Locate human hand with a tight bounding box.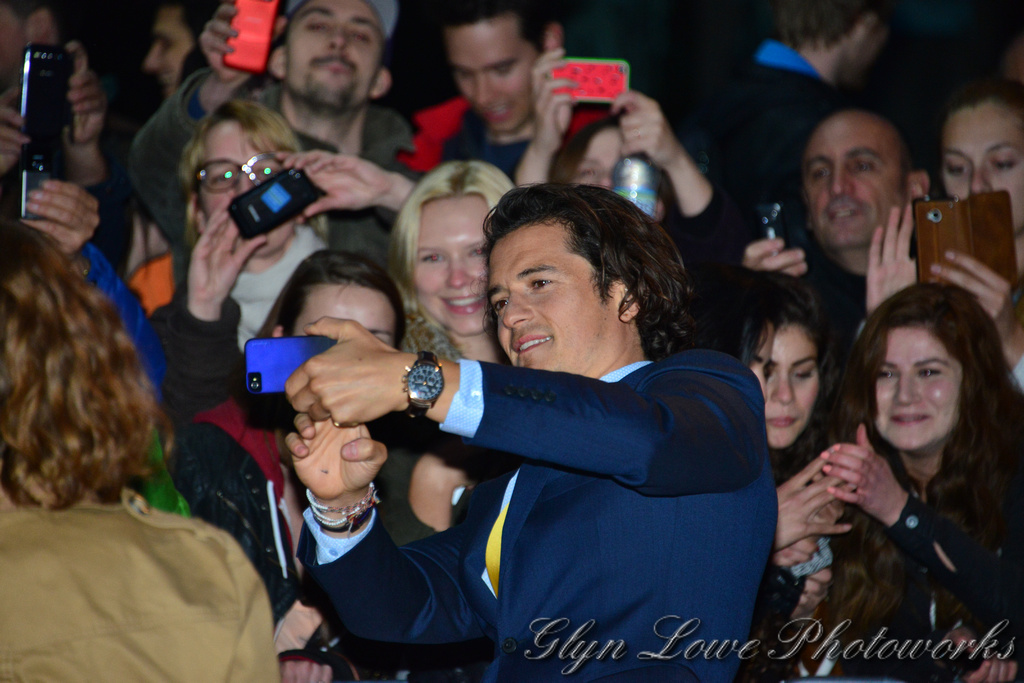
959 653 1019 682.
